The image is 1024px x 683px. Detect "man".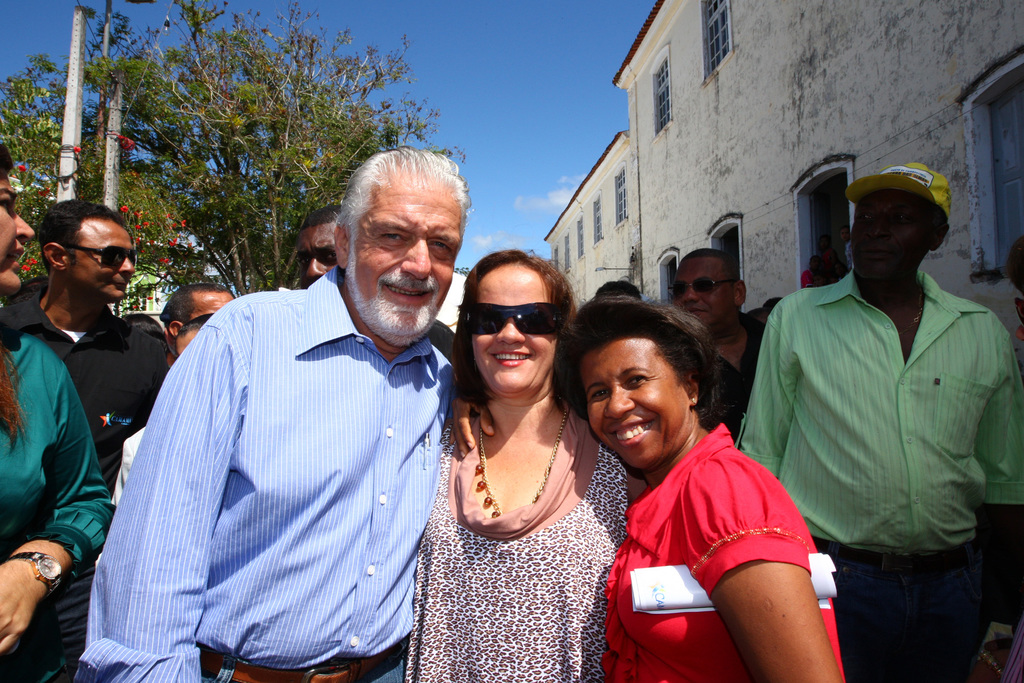
Detection: 70:142:458:682.
